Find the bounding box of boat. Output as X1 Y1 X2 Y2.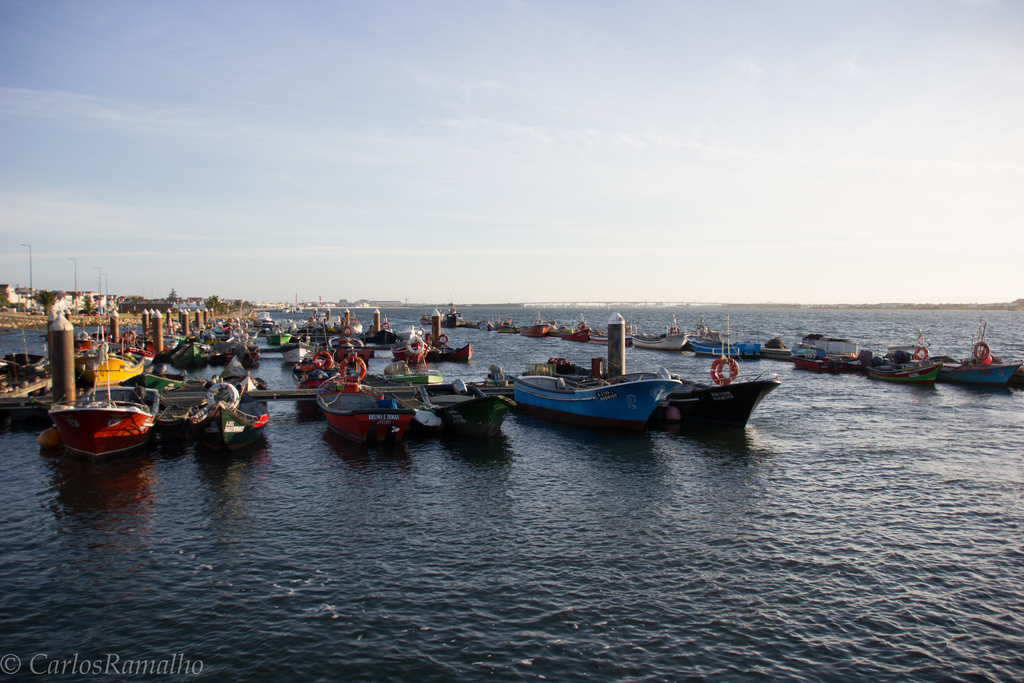
929 322 1022 399.
